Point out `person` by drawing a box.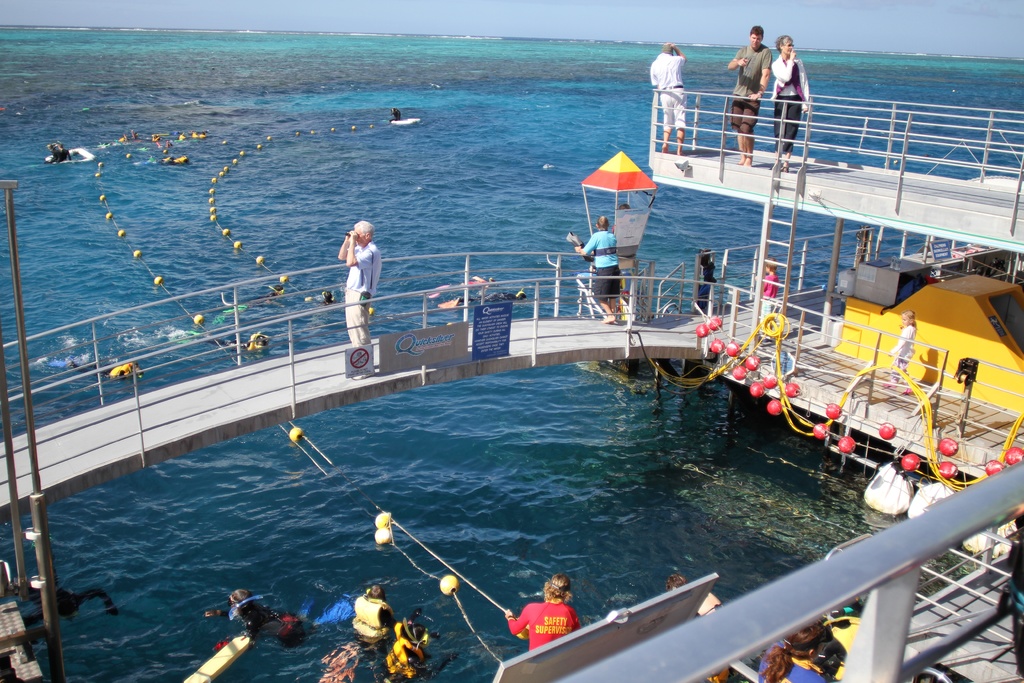
(399,609,425,659).
